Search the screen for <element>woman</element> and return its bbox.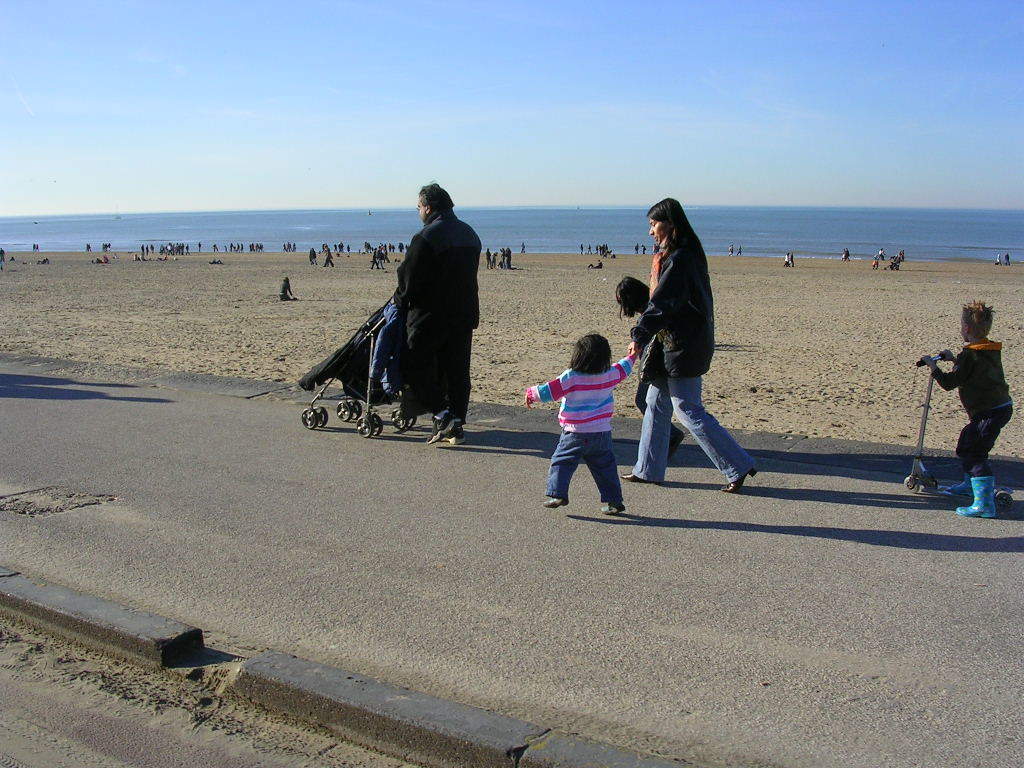
Found: 632 187 732 510.
